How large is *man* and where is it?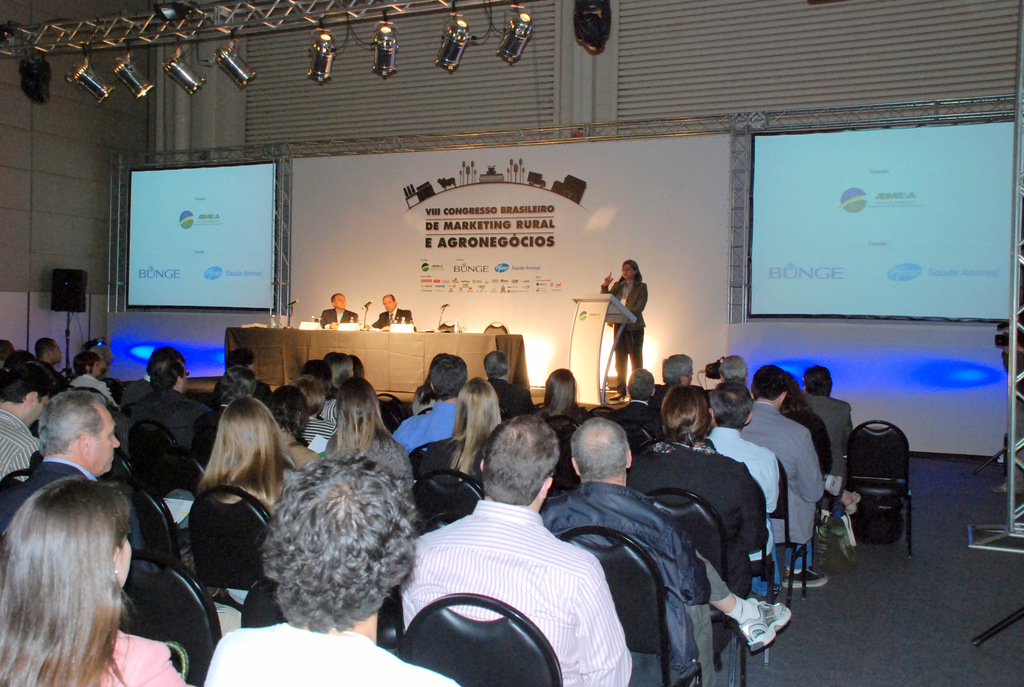
Bounding box: box(200, 446, 463, 686).
